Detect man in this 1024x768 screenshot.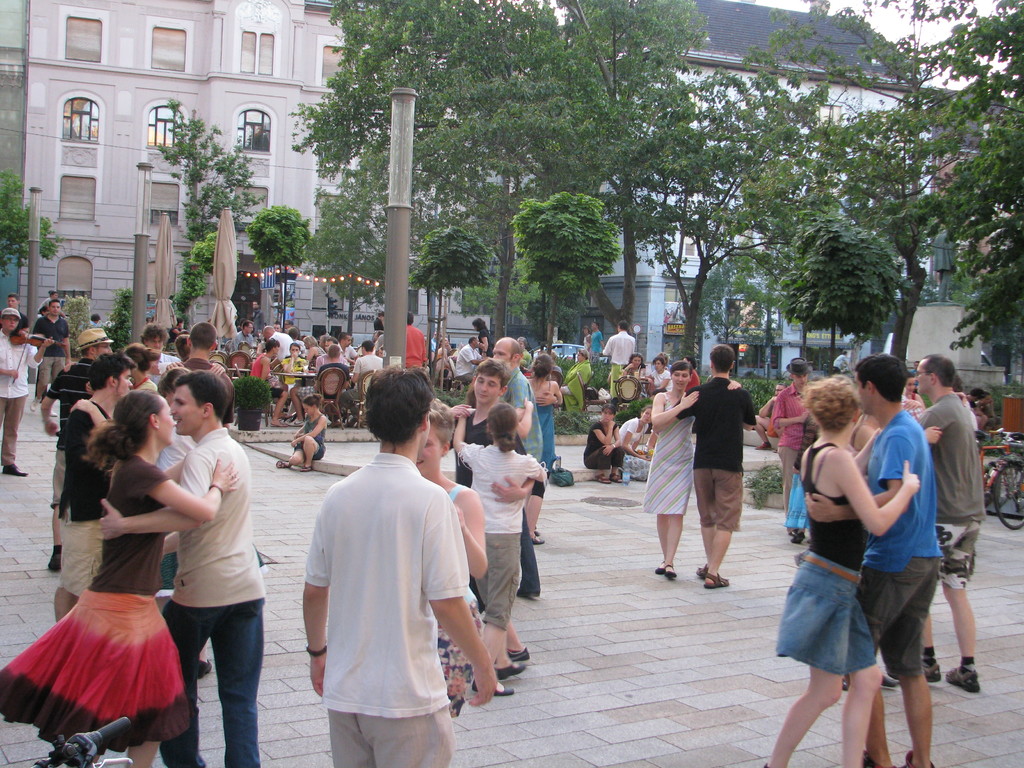
Detection: locate(30, 296, 70, 409).
